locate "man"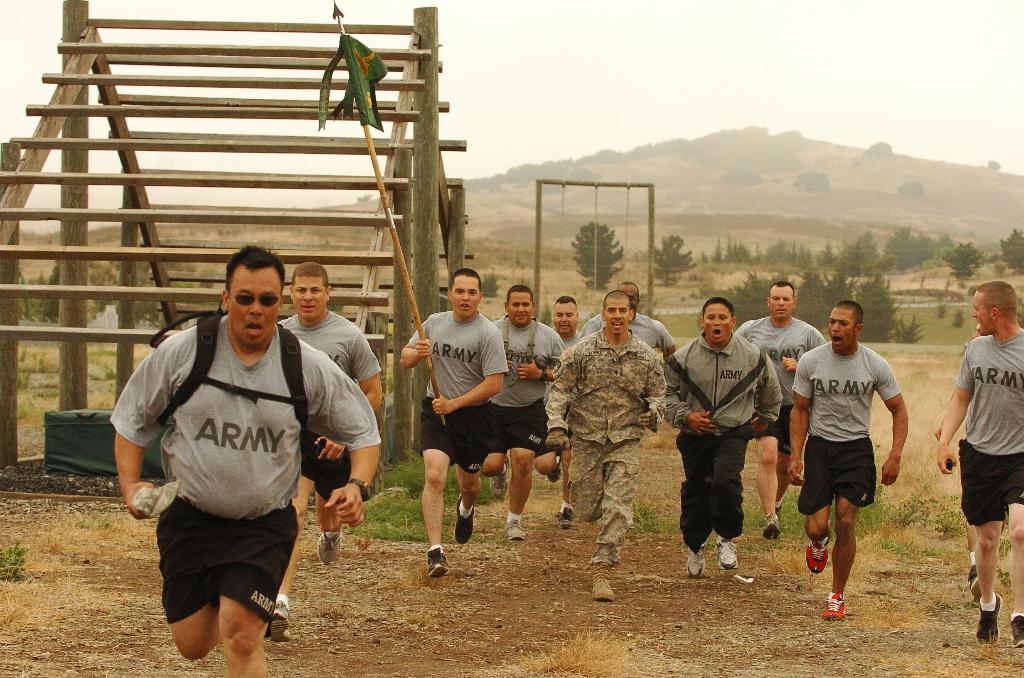
{"x1": 933, "y1": 330, "x2": 1010, "y2": 602}
